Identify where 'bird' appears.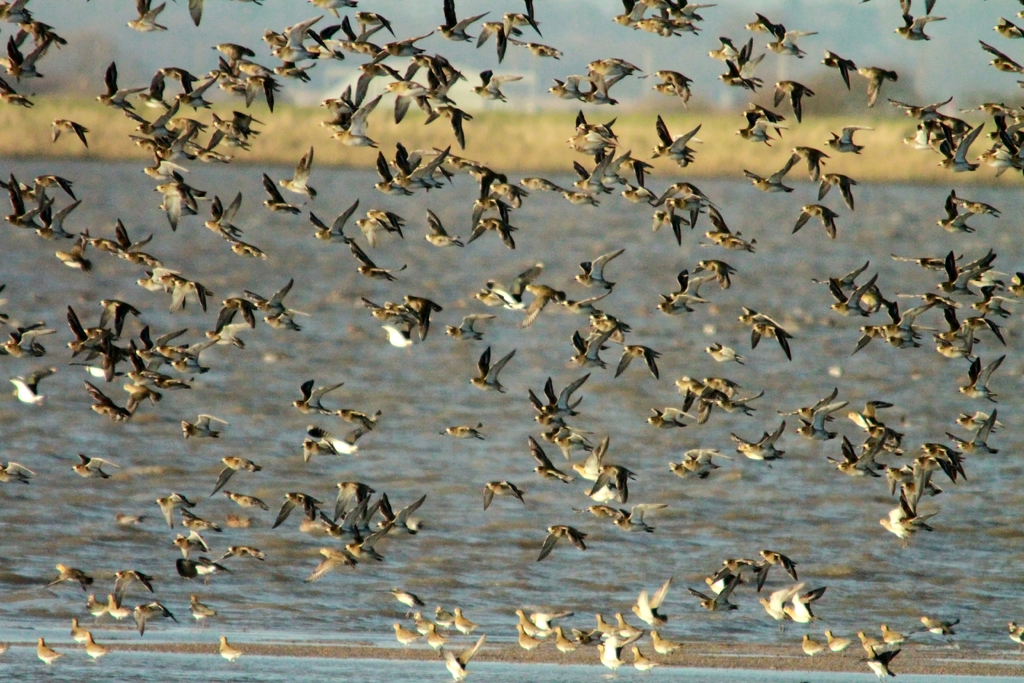
Appears at l=322, t=91, r=387, b=158.
